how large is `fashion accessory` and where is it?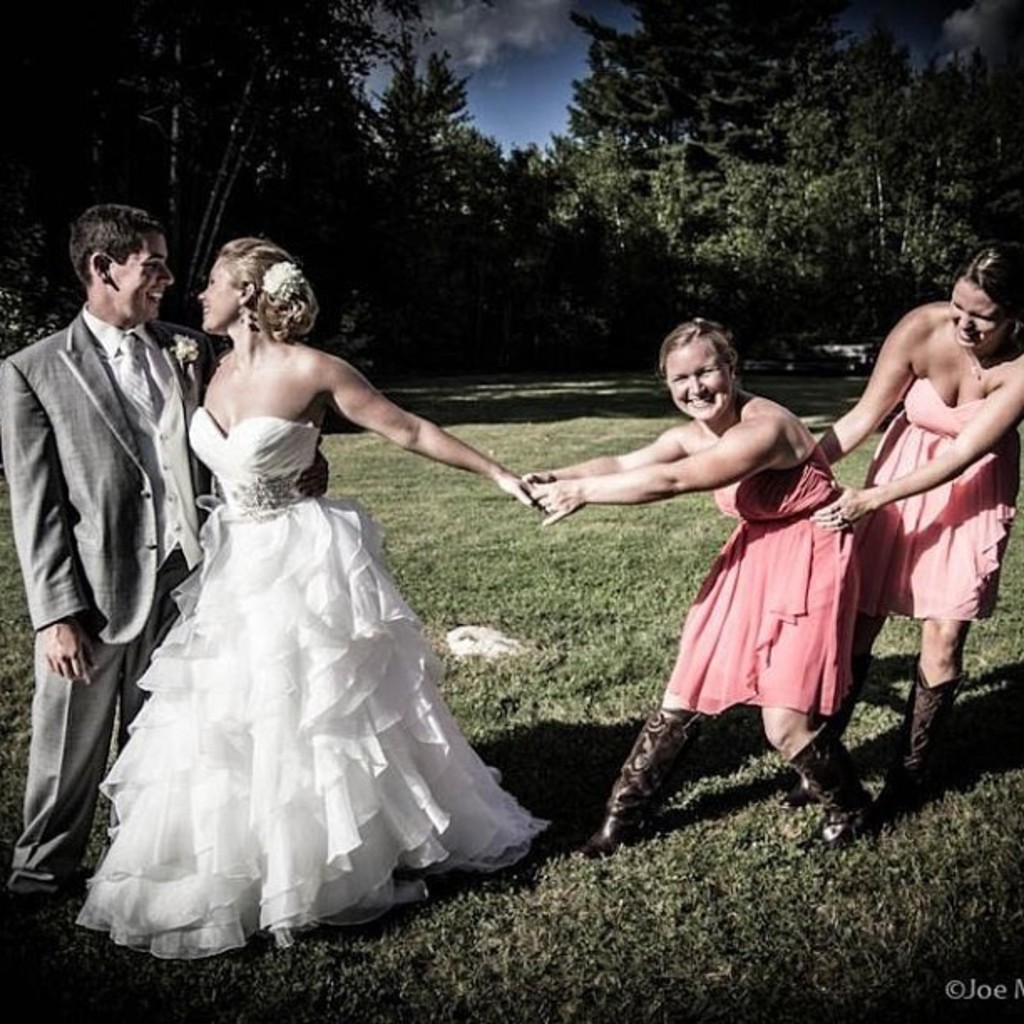
Bounding box: 964,328,1019,390.
